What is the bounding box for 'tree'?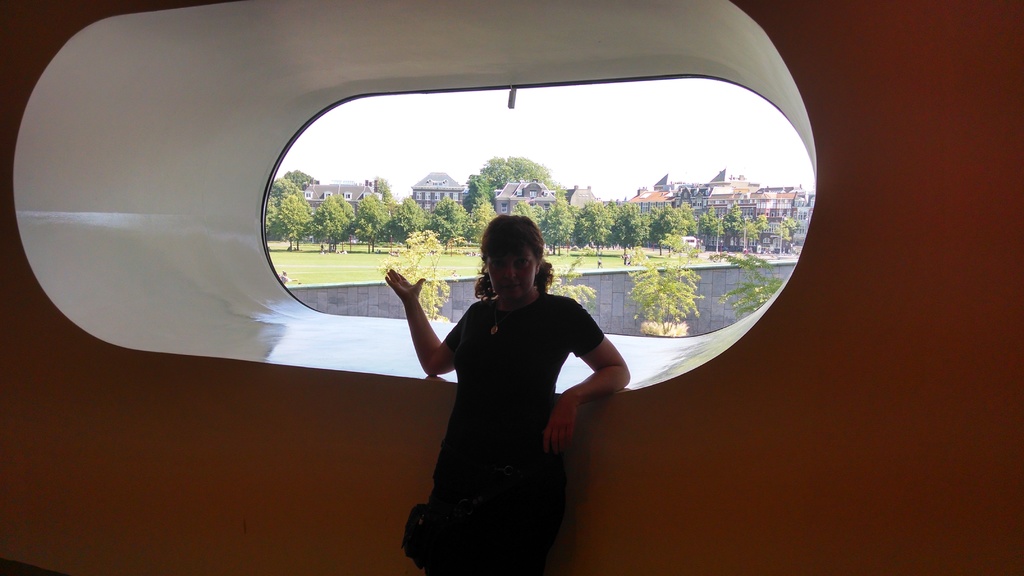
box=[467, 170, 489, 200].
